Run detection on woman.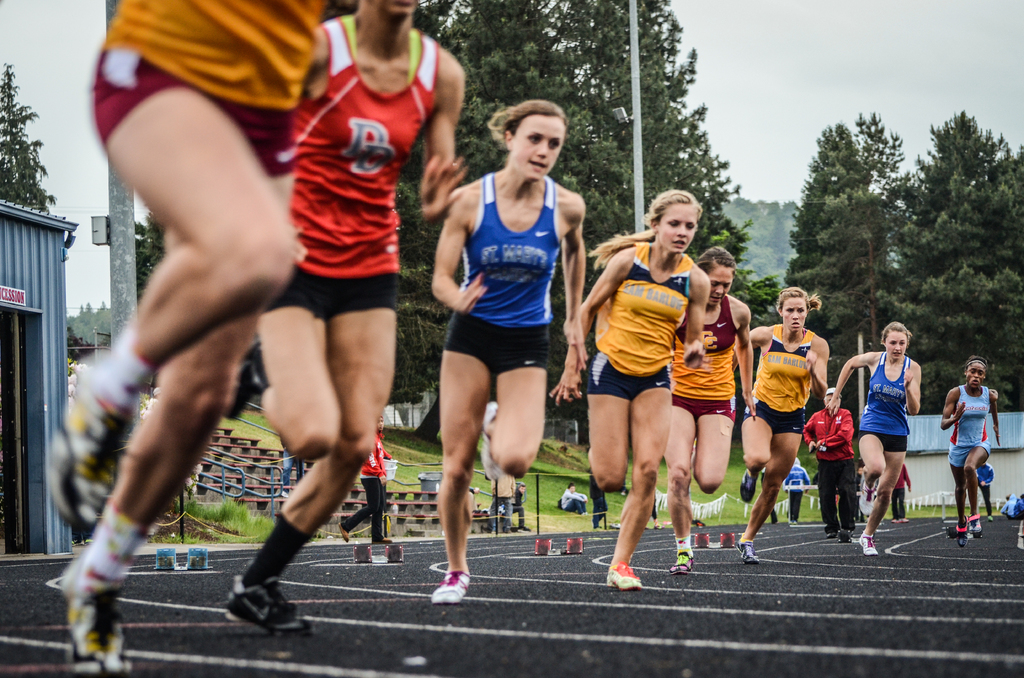
Result: BBox(413, 111, 586, 571).
